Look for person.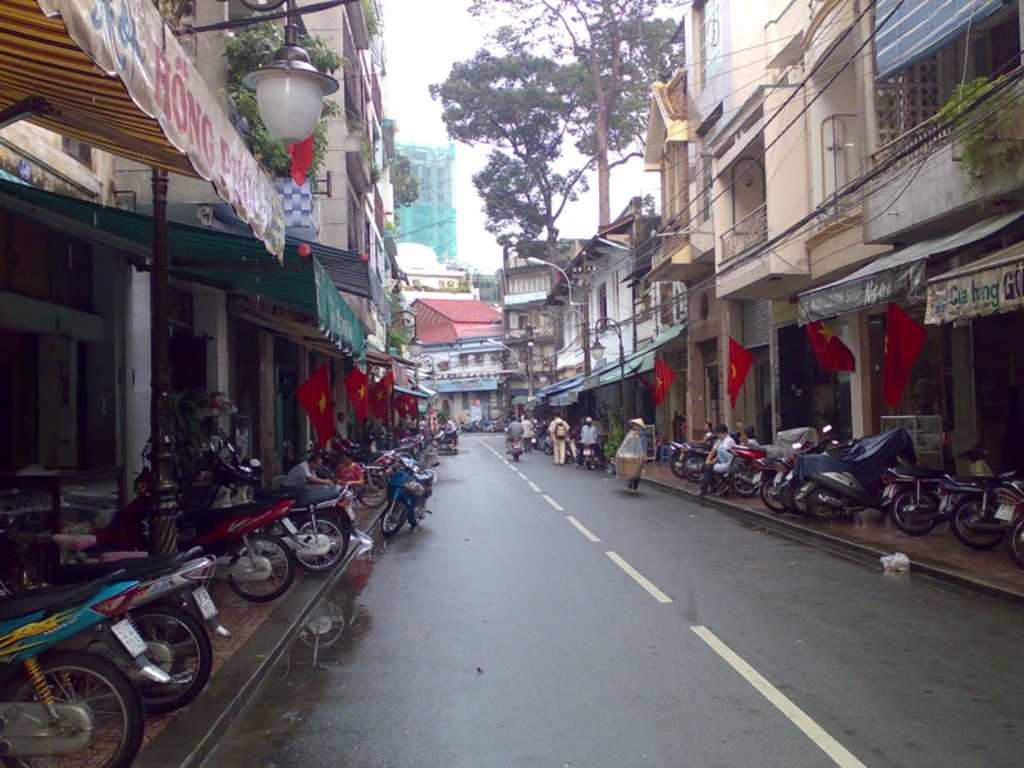
Found: 672, 410, 680, 440.
